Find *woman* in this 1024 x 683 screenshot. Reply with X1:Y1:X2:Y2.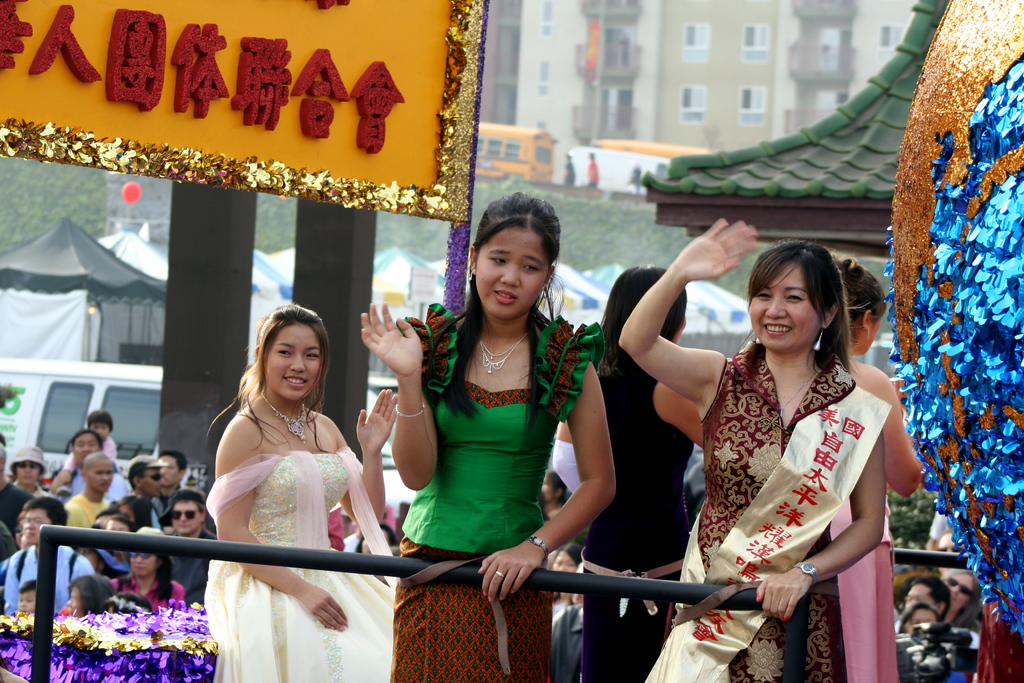
538:462:564:520.
